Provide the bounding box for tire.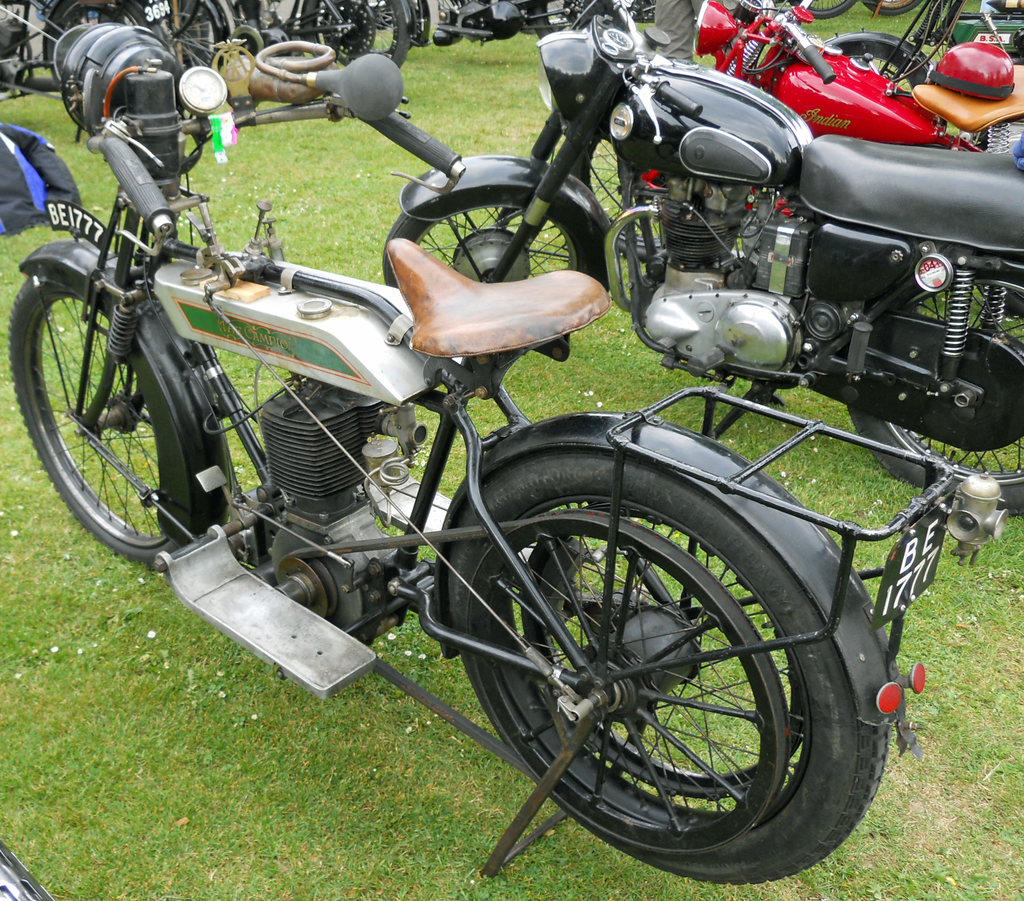
crop(7, 273, 231, 568).
